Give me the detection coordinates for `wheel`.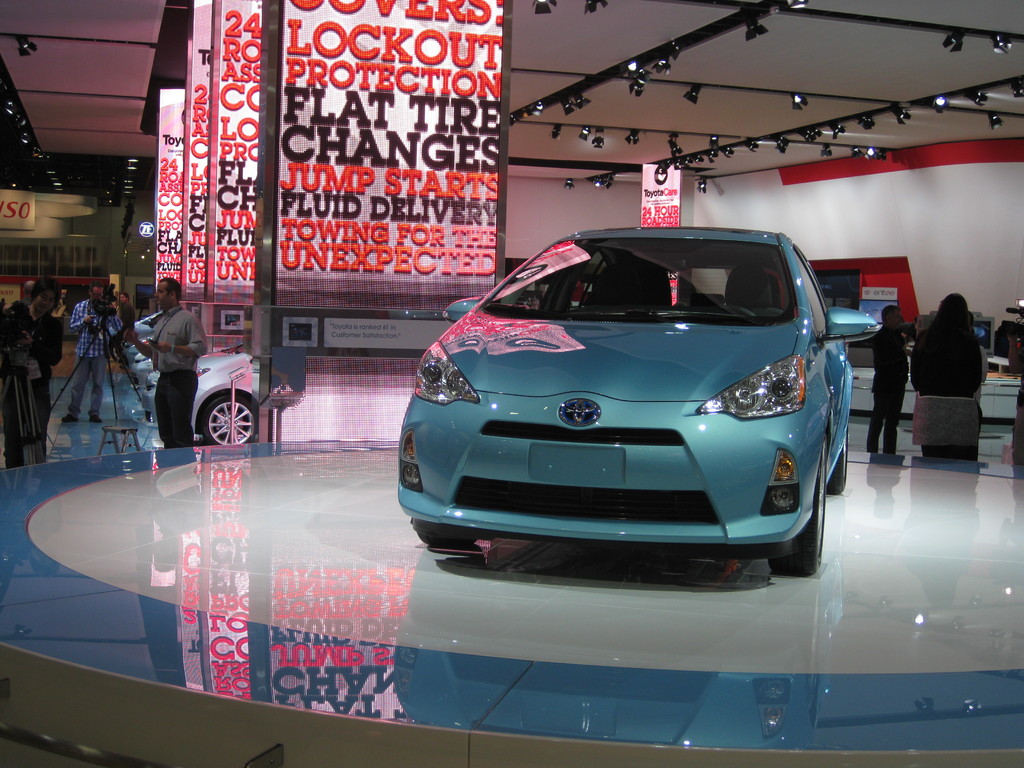
bbox(415, 537, 492, 551).
